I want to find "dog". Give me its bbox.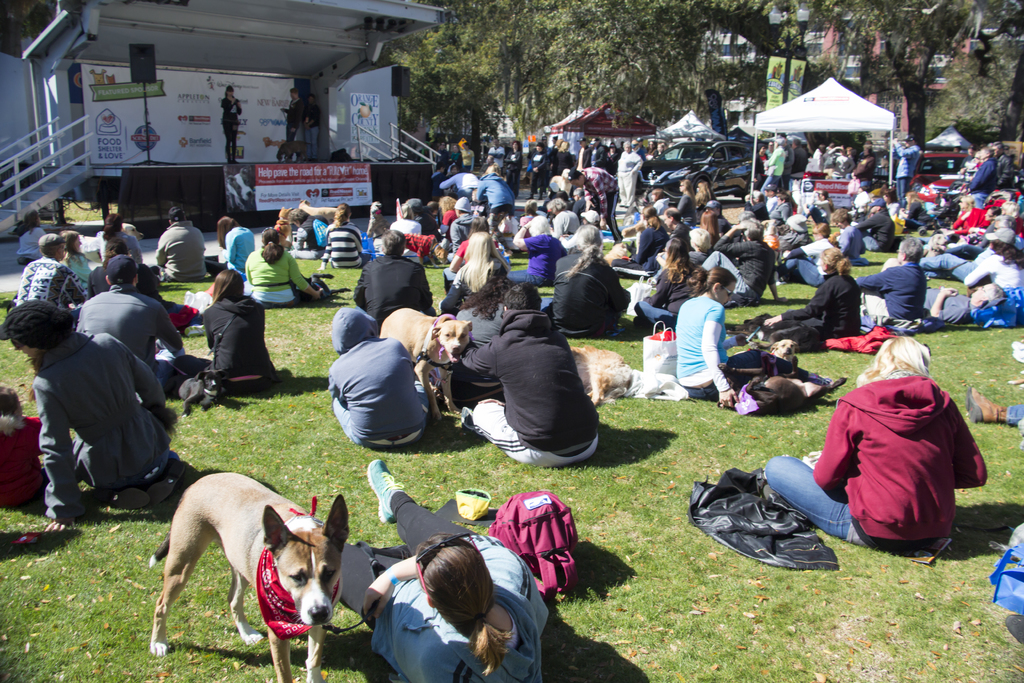
364, 202, 387, 252.
